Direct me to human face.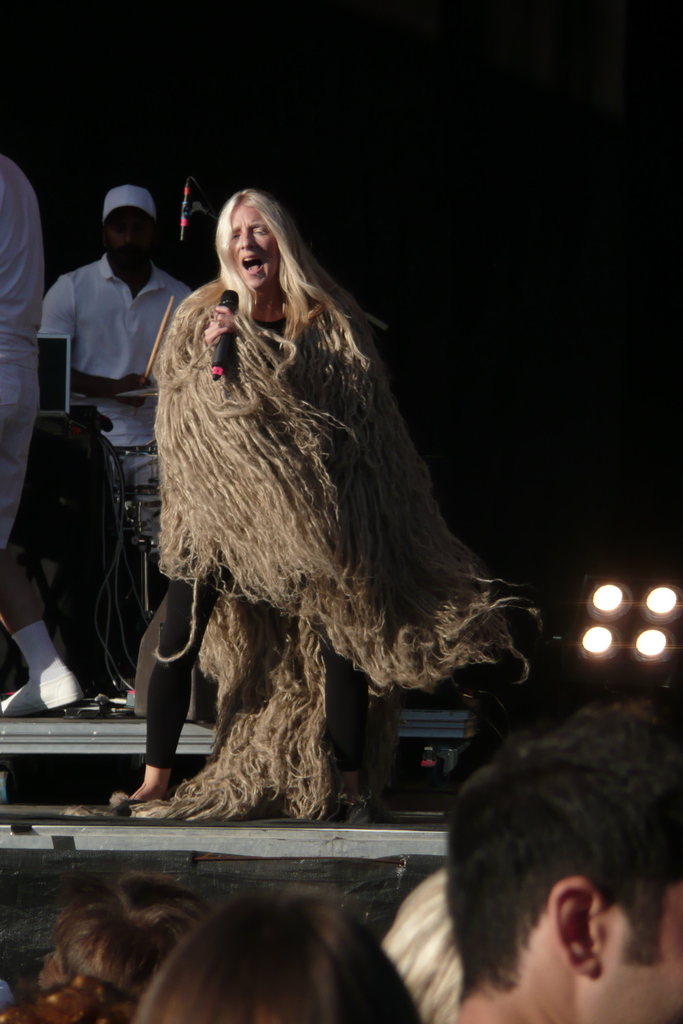
Direction: (598,891,682,1023).
